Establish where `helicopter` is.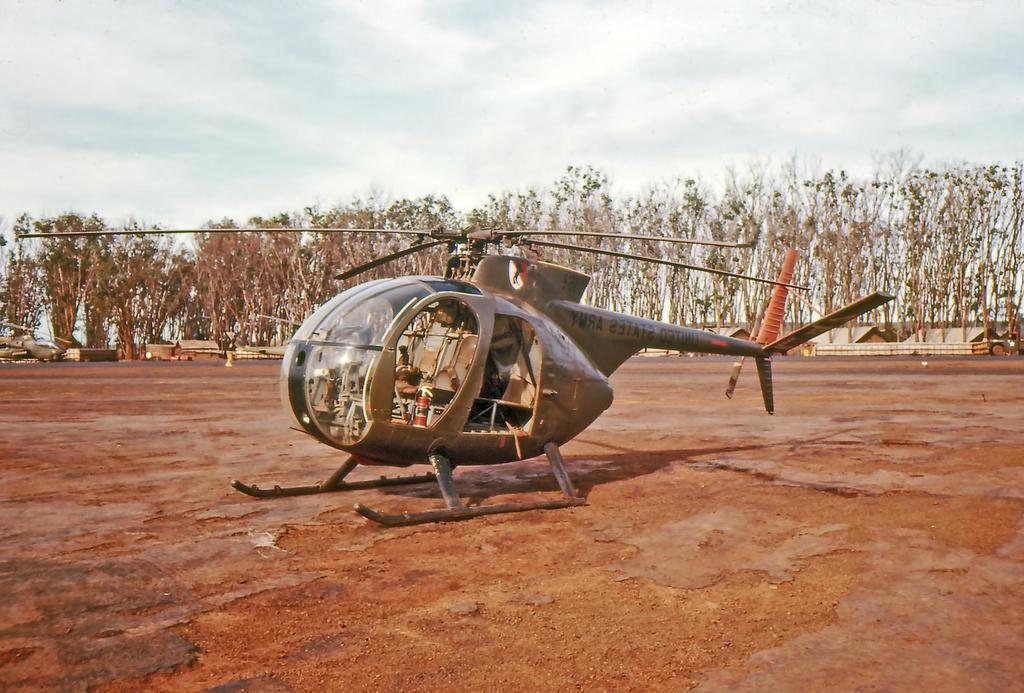
Established at 0, 319, 76, 362.
